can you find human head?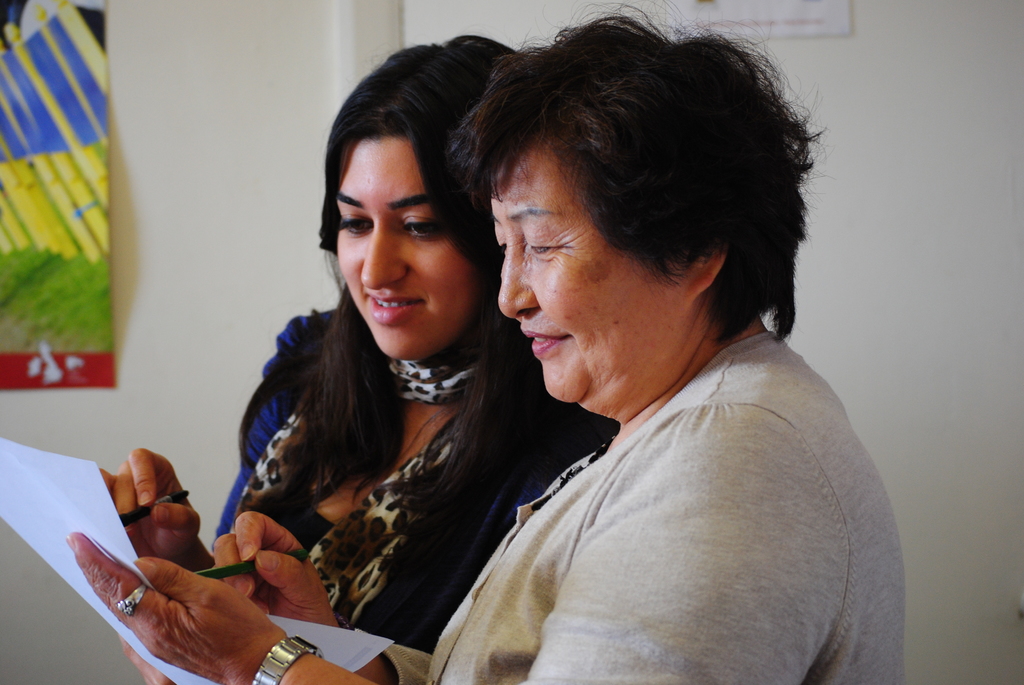
Yes, bounding box: bbox=[319, 55, 496, 350].
